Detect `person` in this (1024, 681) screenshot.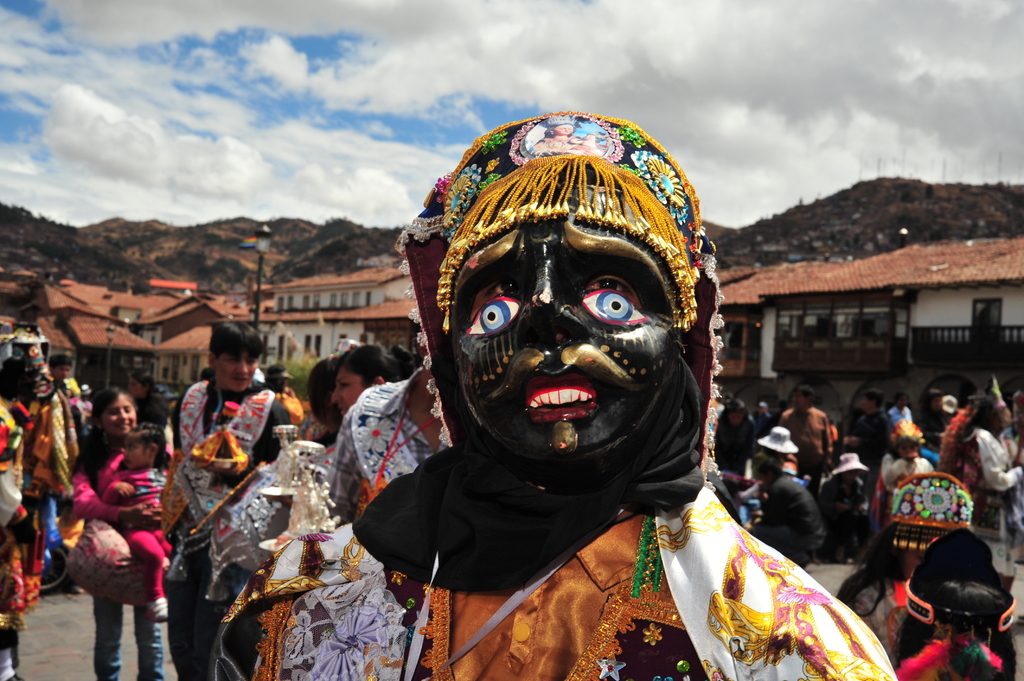
Detection: [877, 414, 929, 536].
